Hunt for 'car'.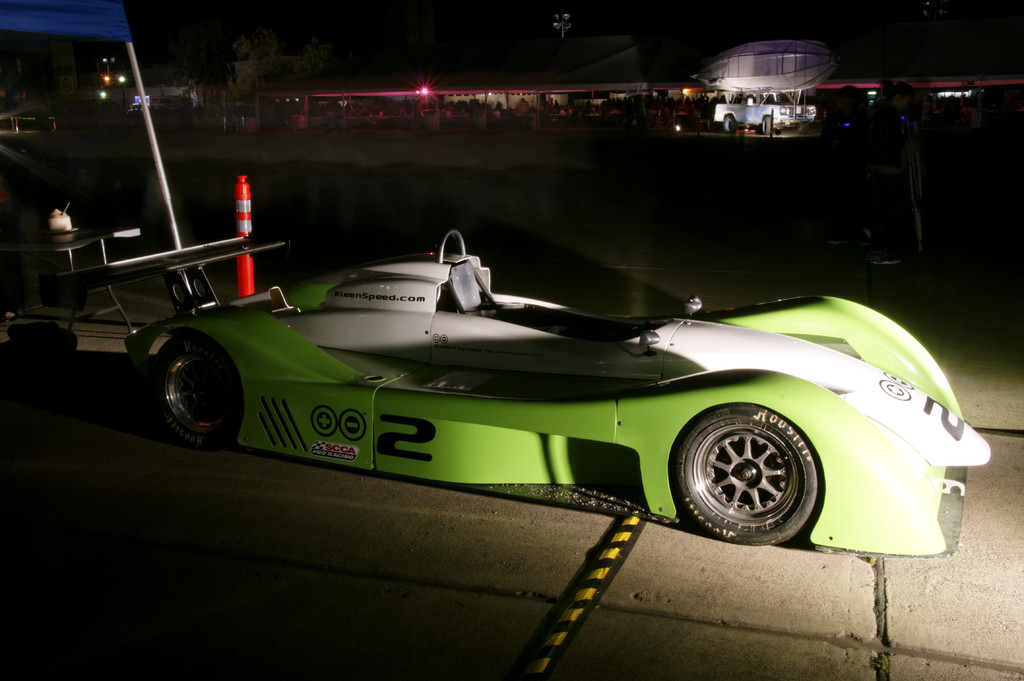
Hunted down at <box>122,223,998,561</box>.
